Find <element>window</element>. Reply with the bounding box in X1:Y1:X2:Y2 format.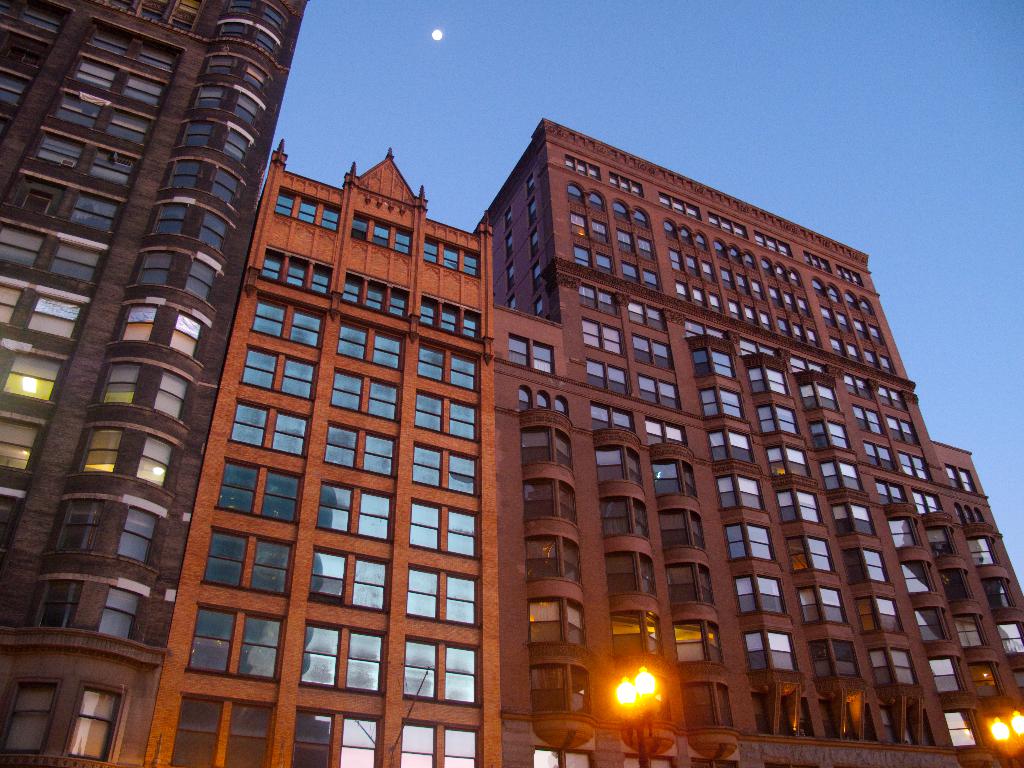
610:202:652:224.
